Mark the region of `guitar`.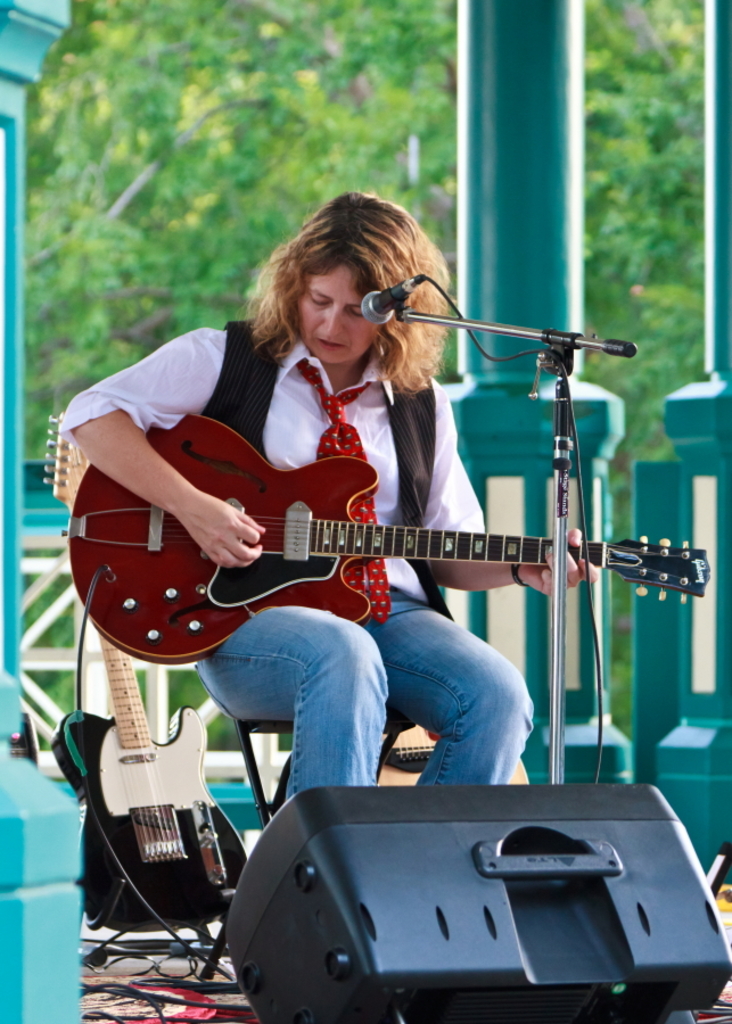
Region: detection(71, 443, 671, 651).
